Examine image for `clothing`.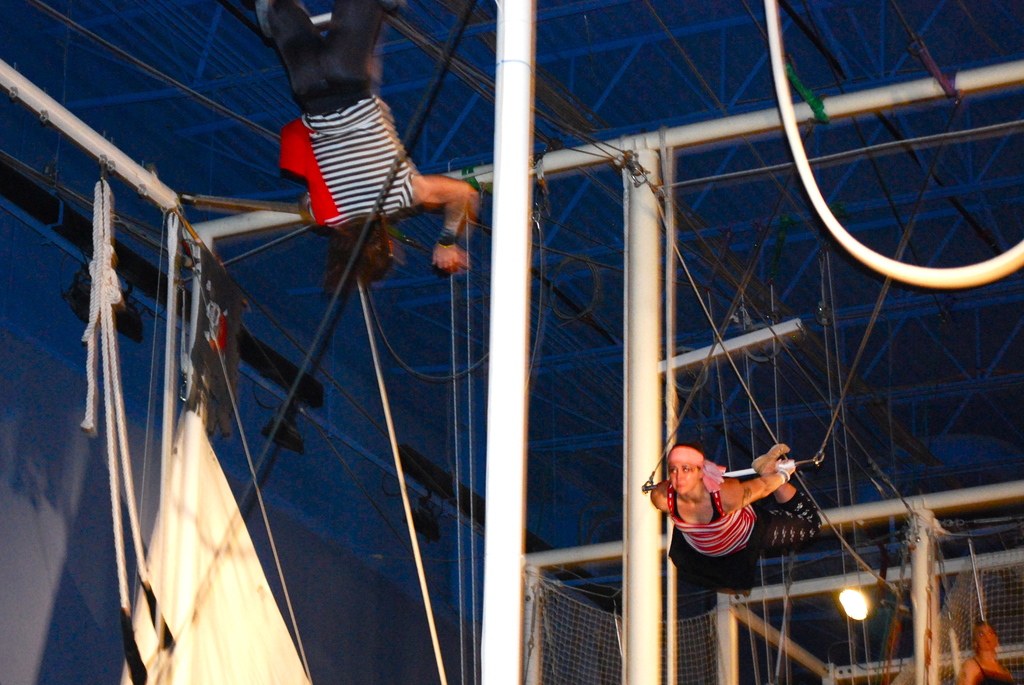
Examination result: <box>656,476,825,597</box>.
